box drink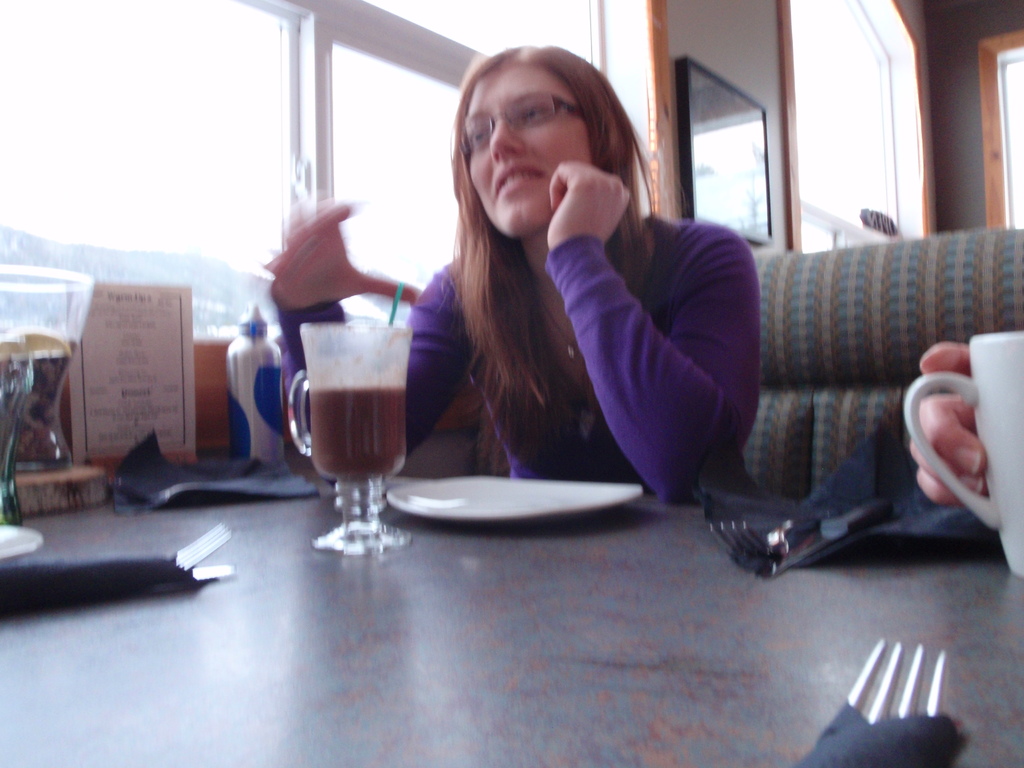
{"x1": 268, "y1": 312, "x2": 437, "y2": 517}
